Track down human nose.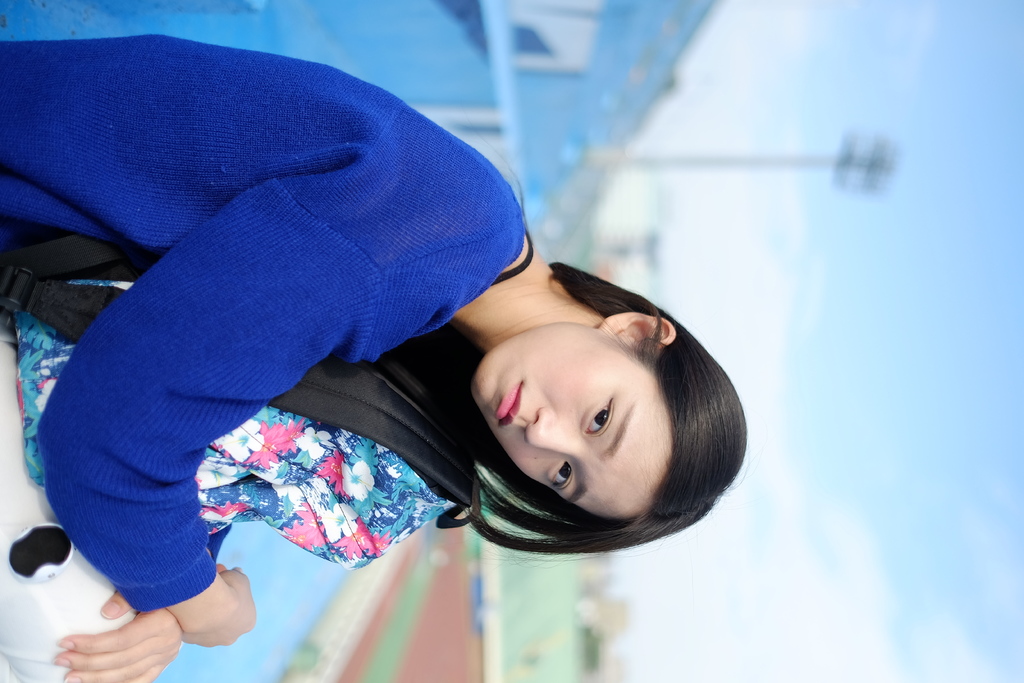
Tracked to [524, 411, 578, 459].
